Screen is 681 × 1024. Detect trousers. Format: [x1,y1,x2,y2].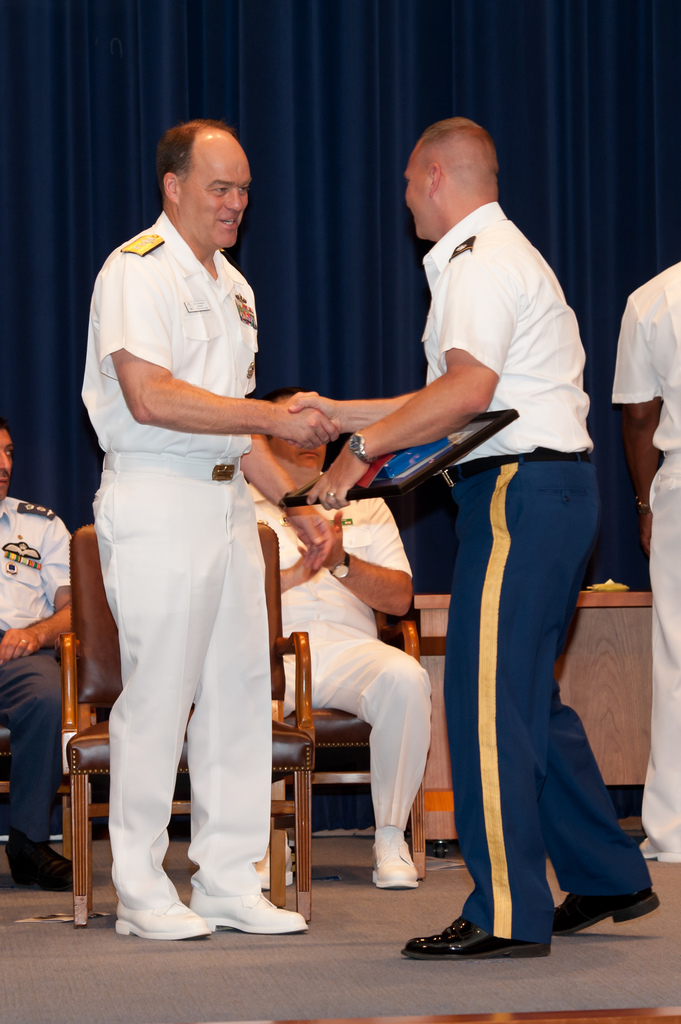
[425,449,637,949].
